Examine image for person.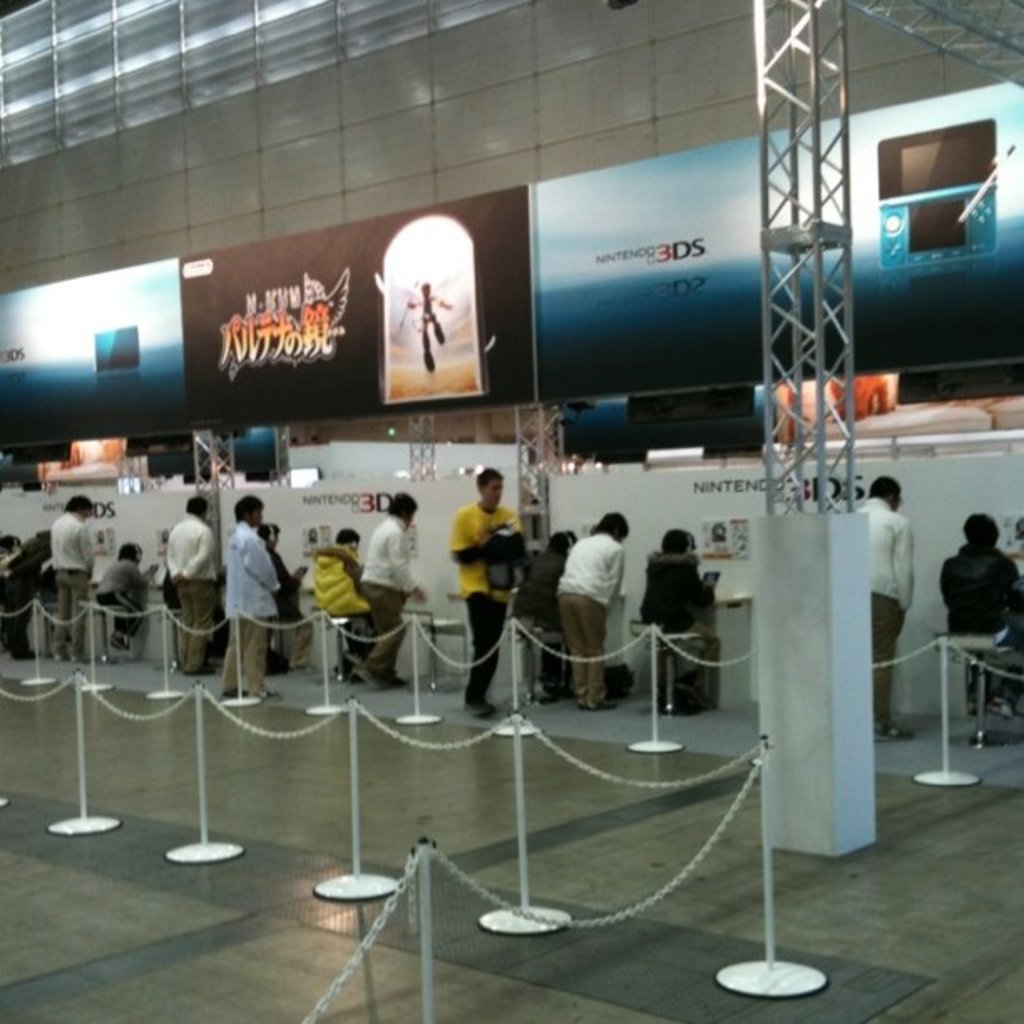
Examination result: select_region(38, 492, 102, 658).
